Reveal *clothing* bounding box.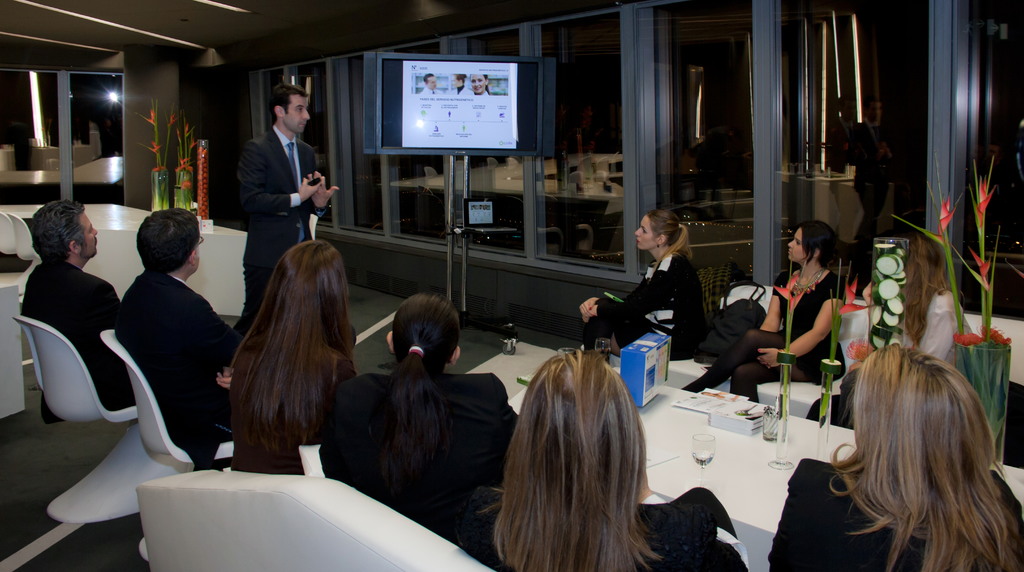
Revealed: rect(808, 285, 962, 438).
